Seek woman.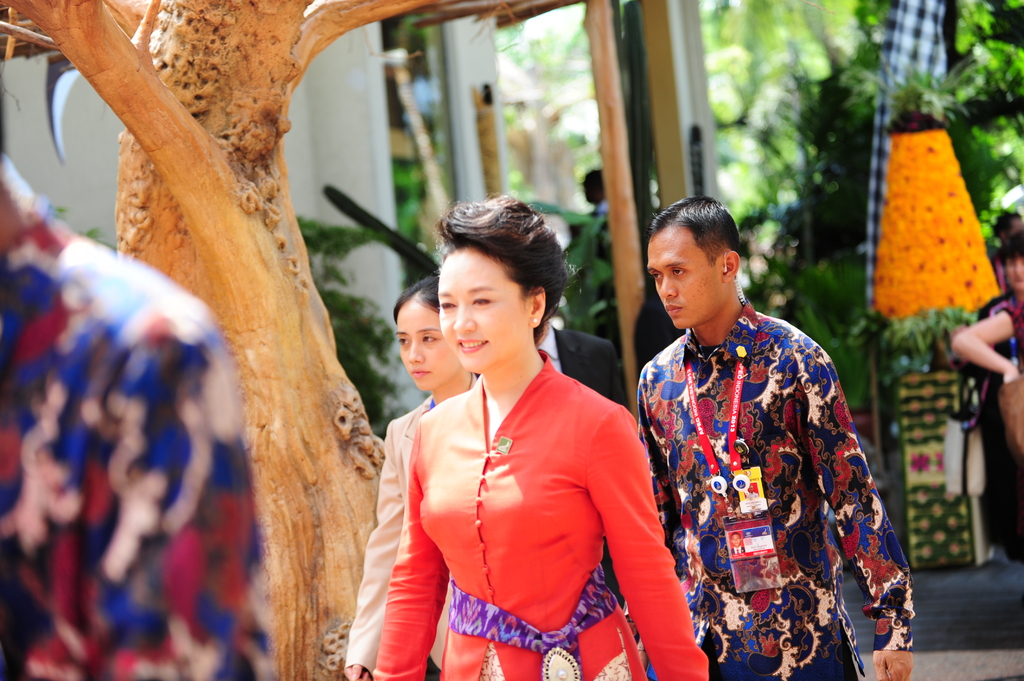
<region>342, 275, 484, 680</region>.
